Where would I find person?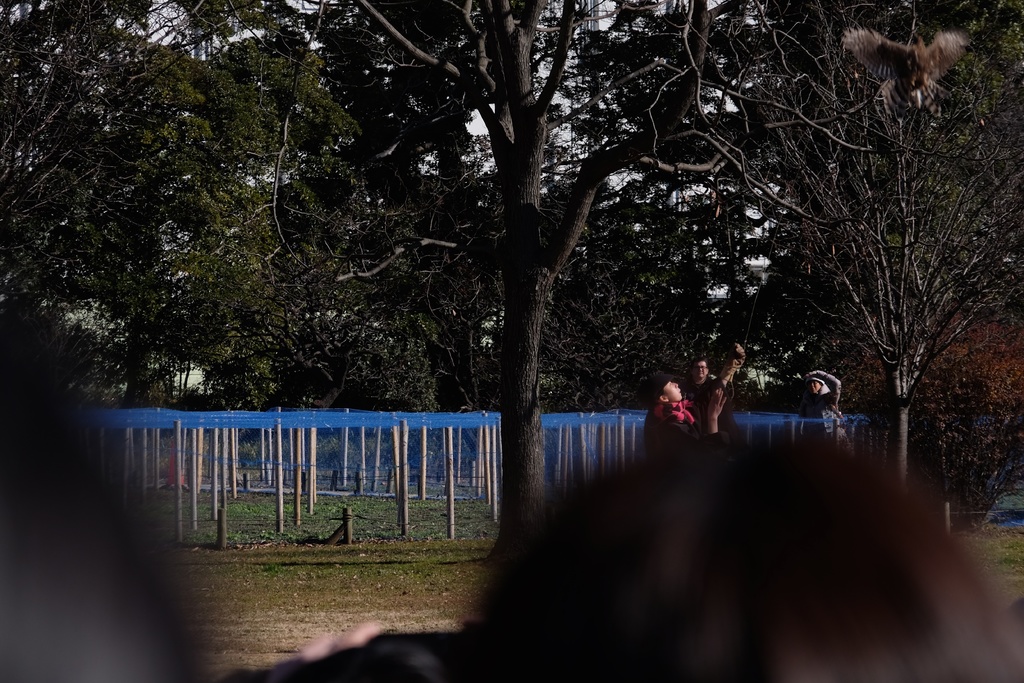
At select_region(799, 364, 859, 463).
